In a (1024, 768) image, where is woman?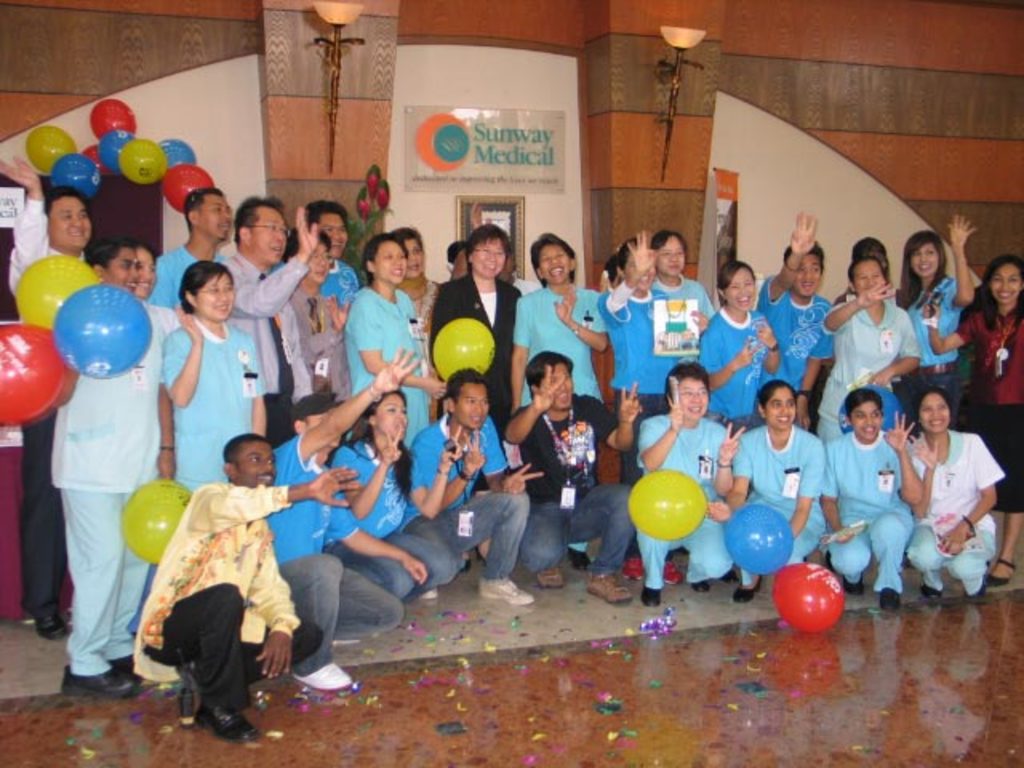
331, 394, 458, 608.
